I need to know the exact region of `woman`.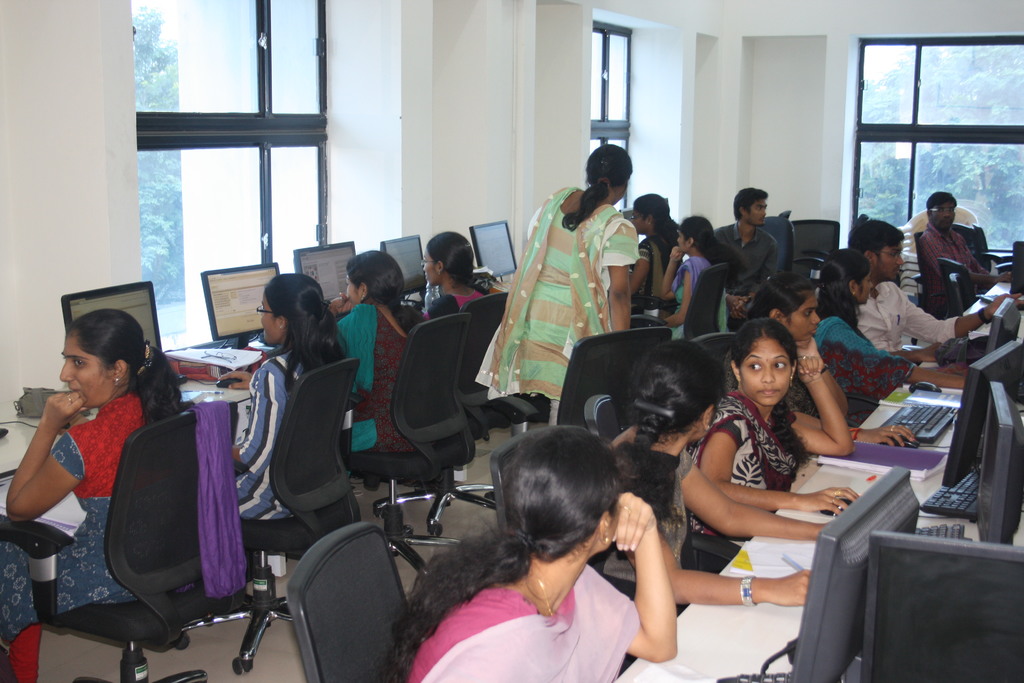
Region: (626, 190, 680, 319).
